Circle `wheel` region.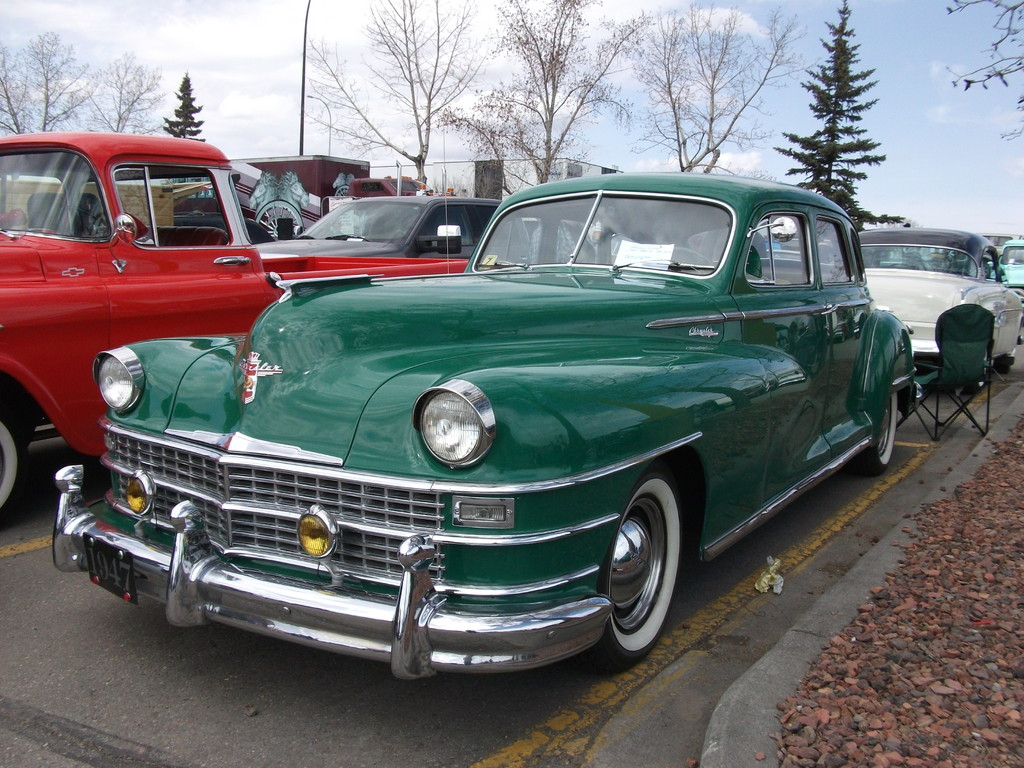
Region: bbox=[595, 487, 684, 650].
